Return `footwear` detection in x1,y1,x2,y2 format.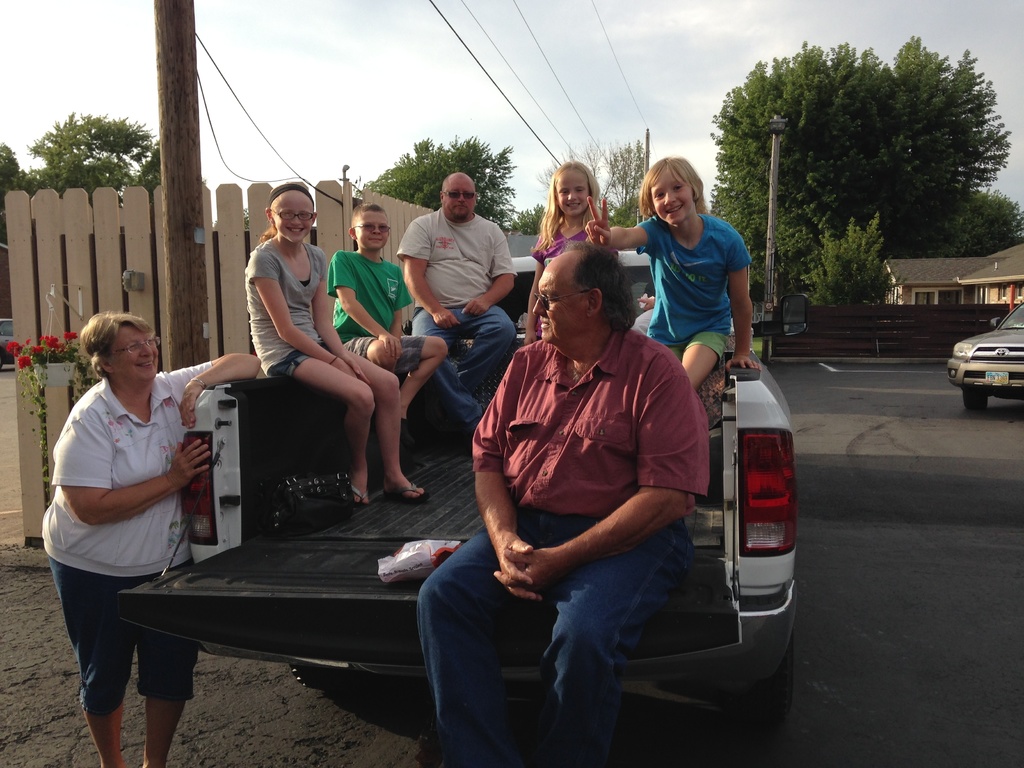
401,419,412,449.
